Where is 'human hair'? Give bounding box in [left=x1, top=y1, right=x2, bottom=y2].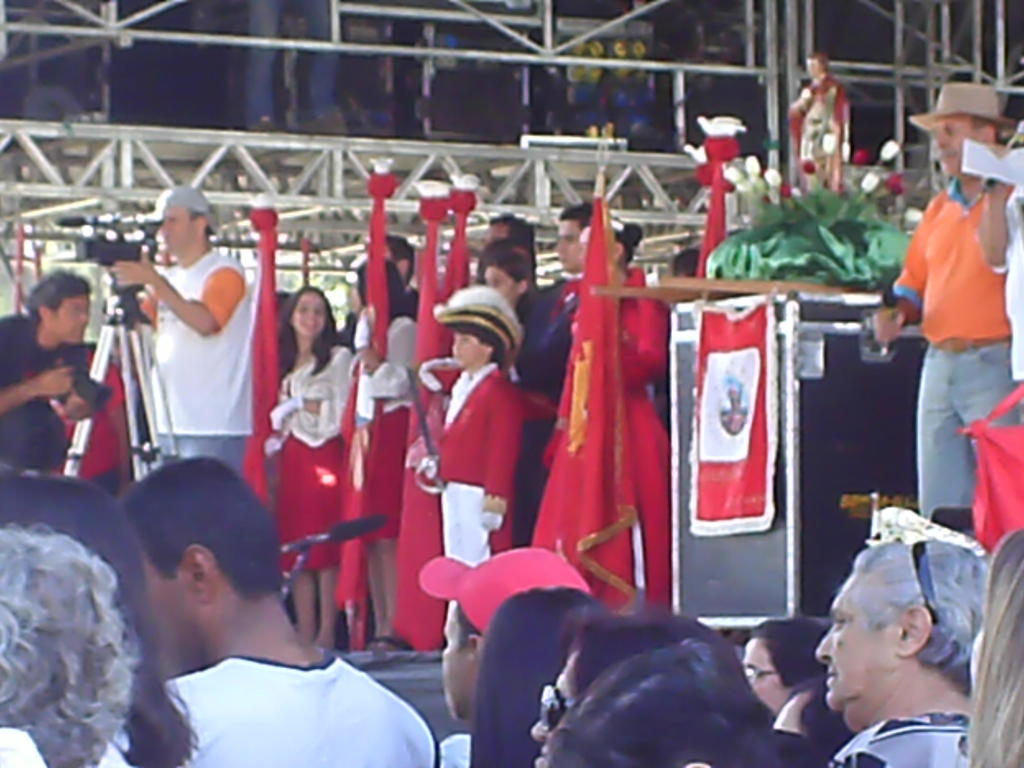
[left=274, top=283, right=344, bottom=374].
